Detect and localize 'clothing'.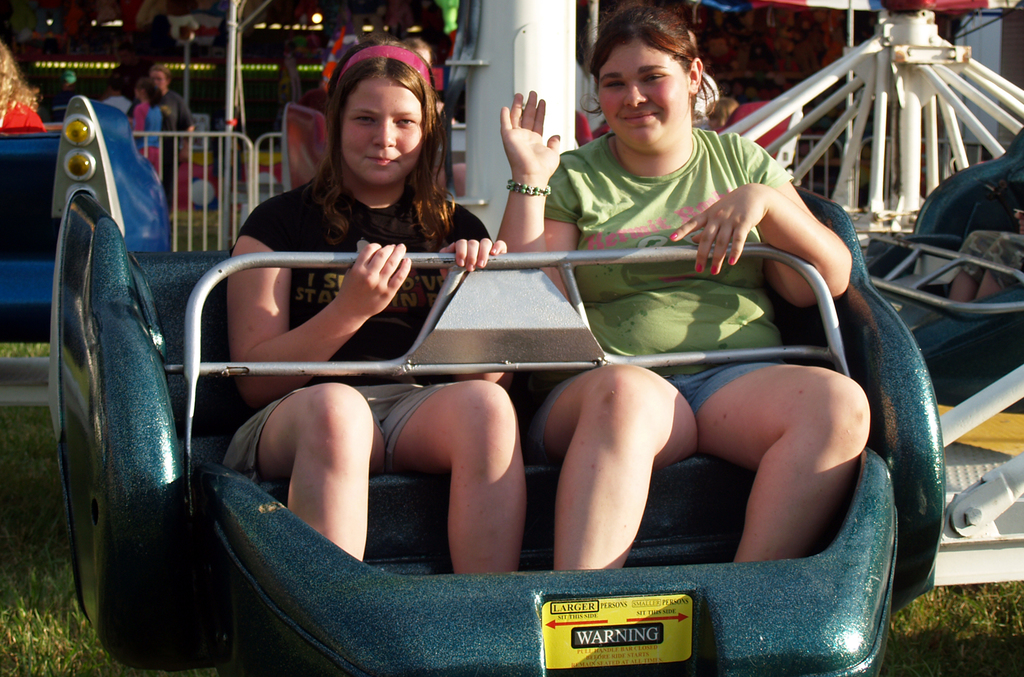
Localized at bbox(522, 350, 785, 468).
